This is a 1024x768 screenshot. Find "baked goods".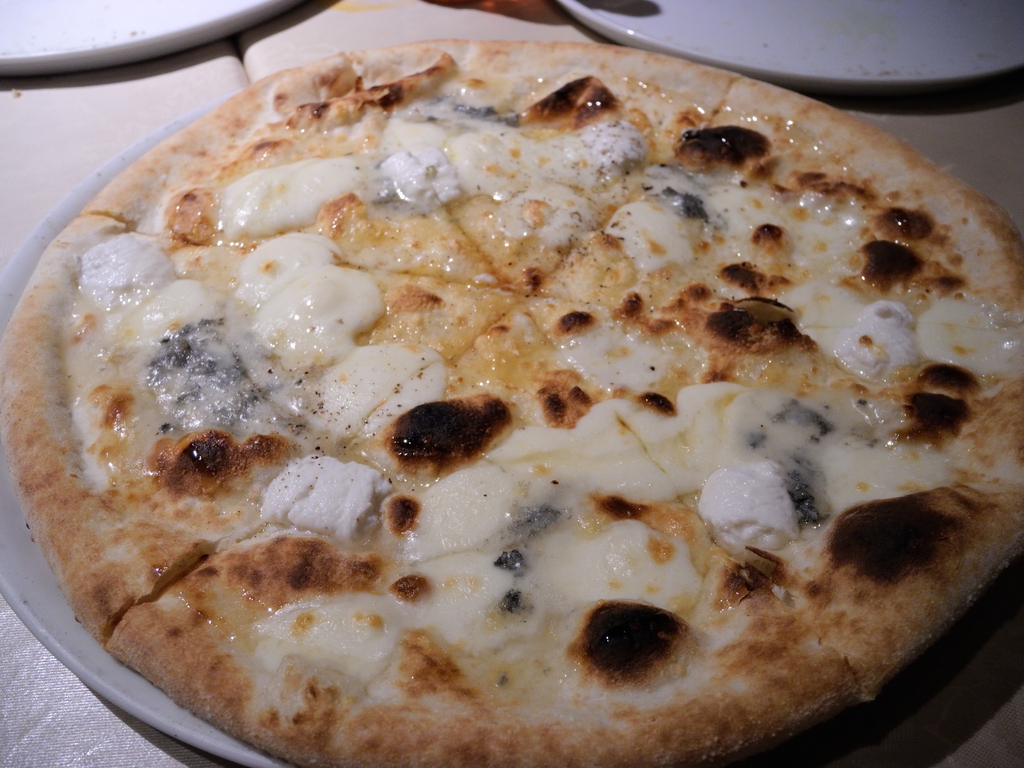
Bounding box: bbox(0, 36, 1023, 767).
